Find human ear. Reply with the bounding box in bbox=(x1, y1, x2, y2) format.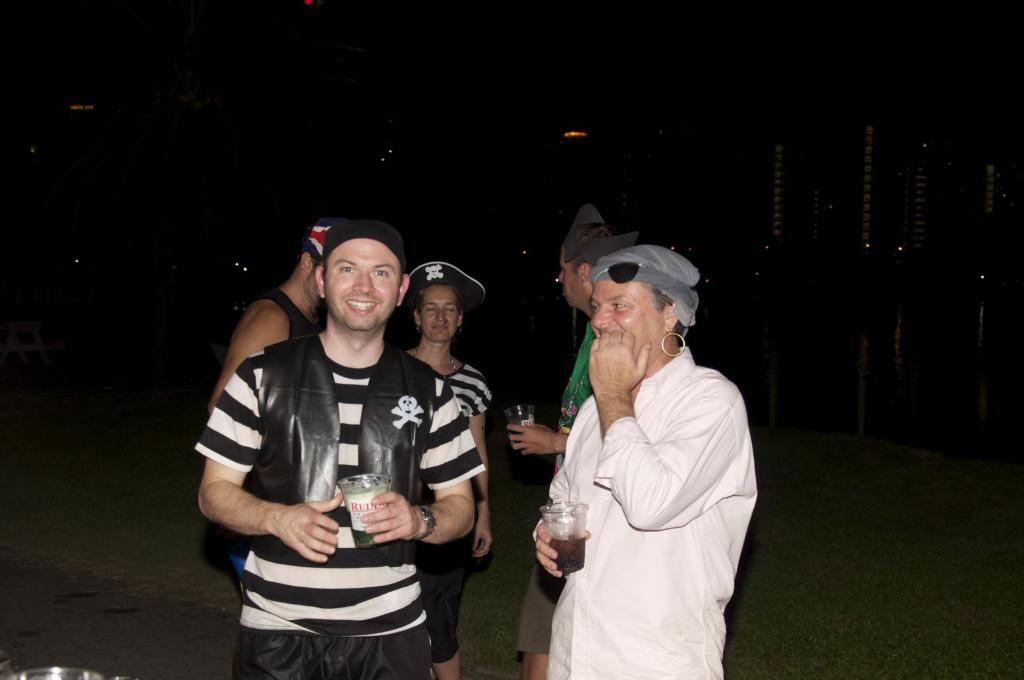
bbox=(456, 310, 463, 329).
